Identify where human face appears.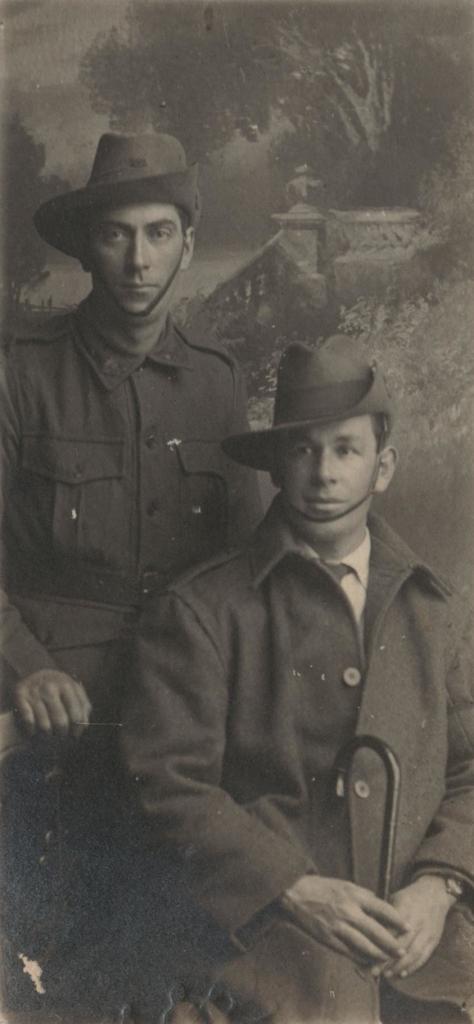
Appears at x1=91 y1=203 x2=187 y2=311.
